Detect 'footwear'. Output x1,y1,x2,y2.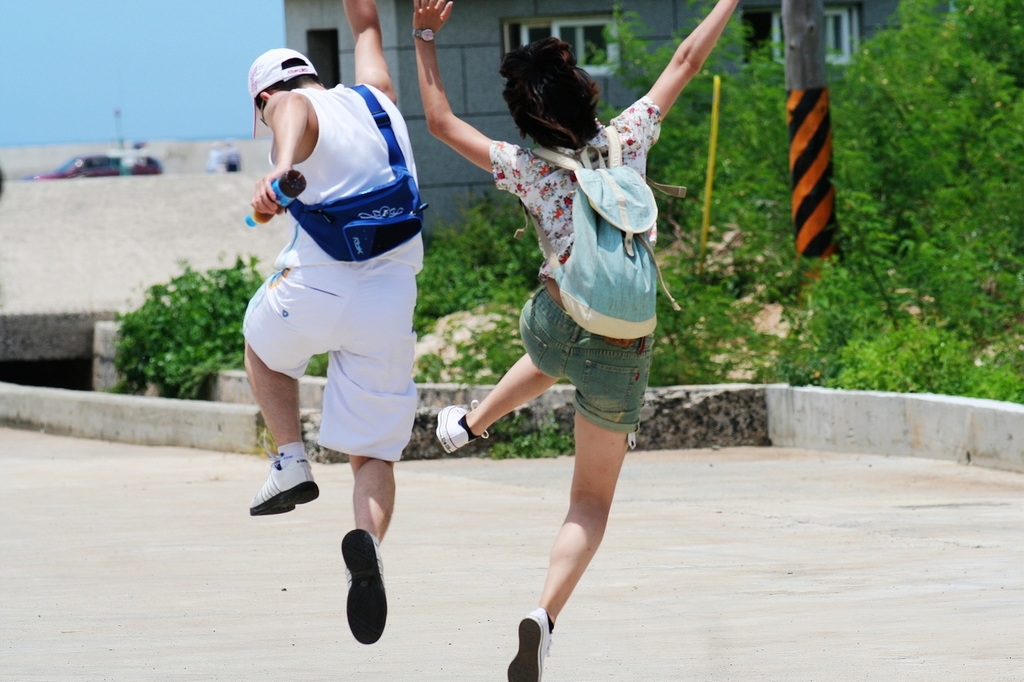
438,394,485,457.
